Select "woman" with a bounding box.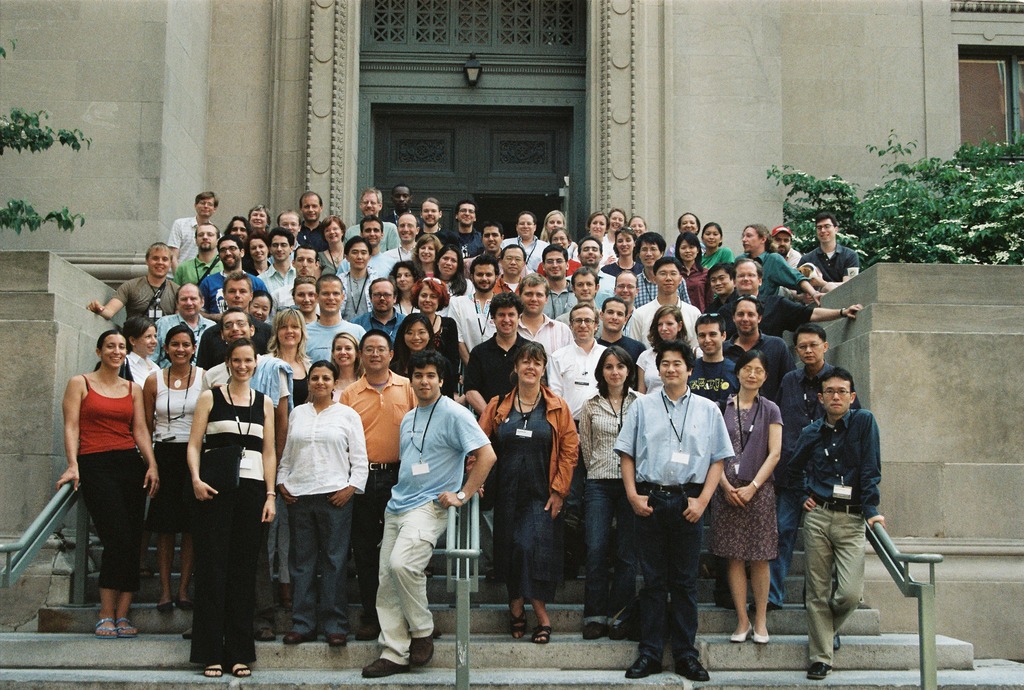
[left=660, top=209, right=705, bottom=262].
